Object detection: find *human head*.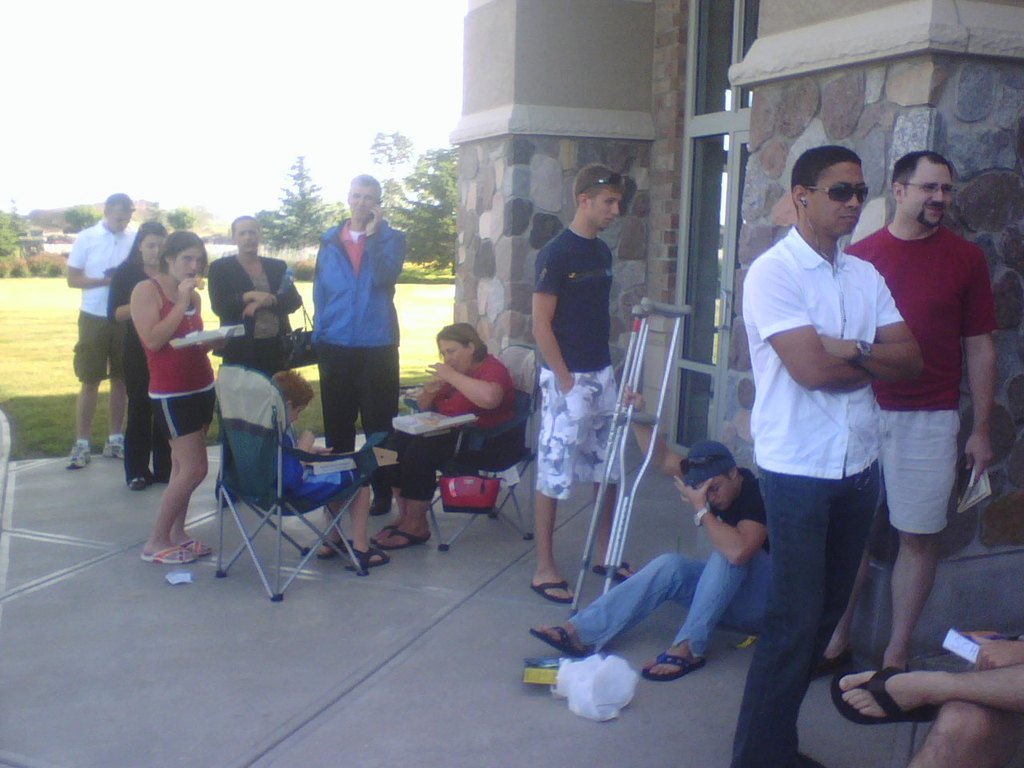
bbox=(573, 166, 623, 234).
